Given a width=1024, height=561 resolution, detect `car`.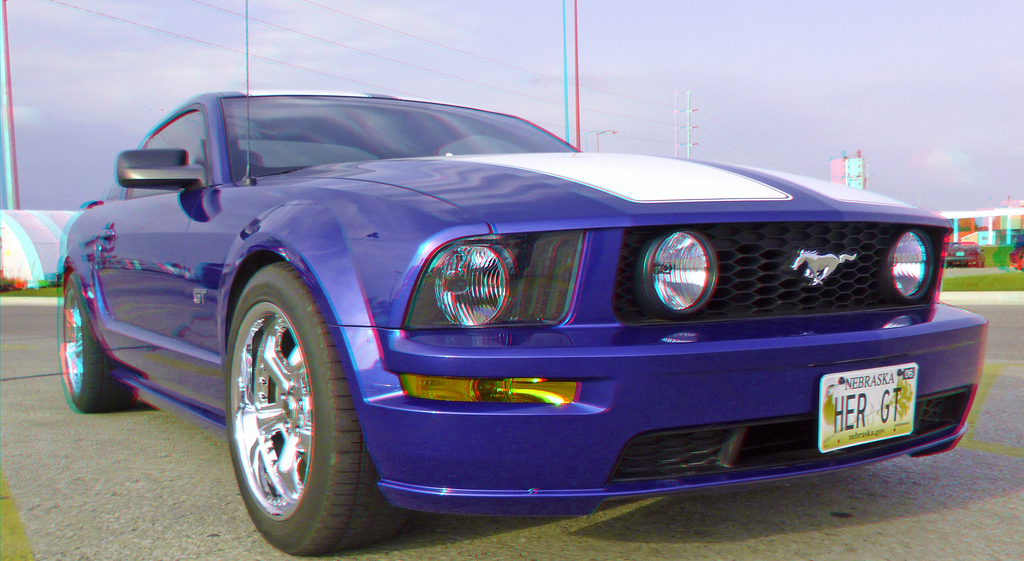
[941,240,983,264].
